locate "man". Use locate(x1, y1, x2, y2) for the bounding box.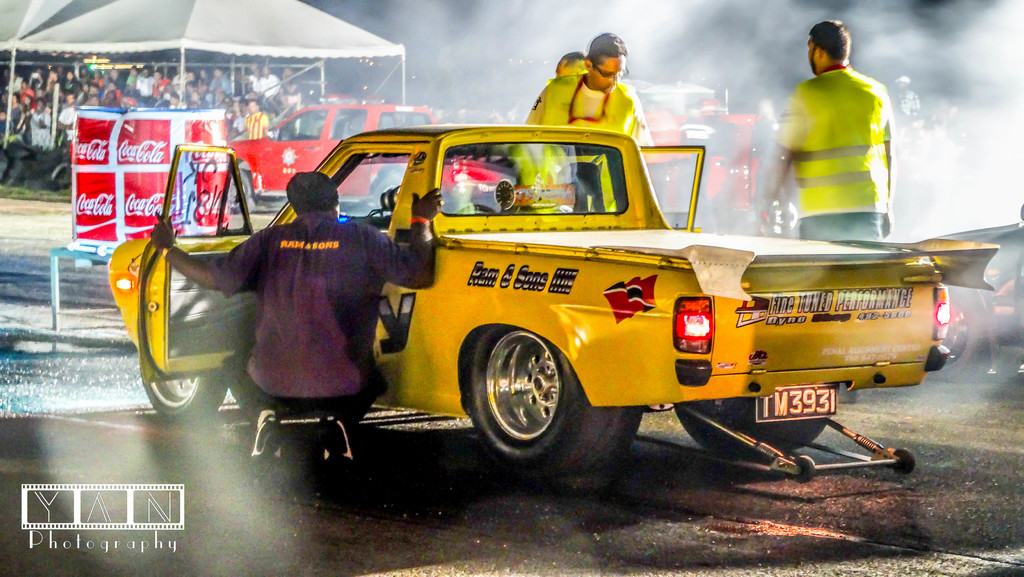
locate(6, 69, 21, 96).
